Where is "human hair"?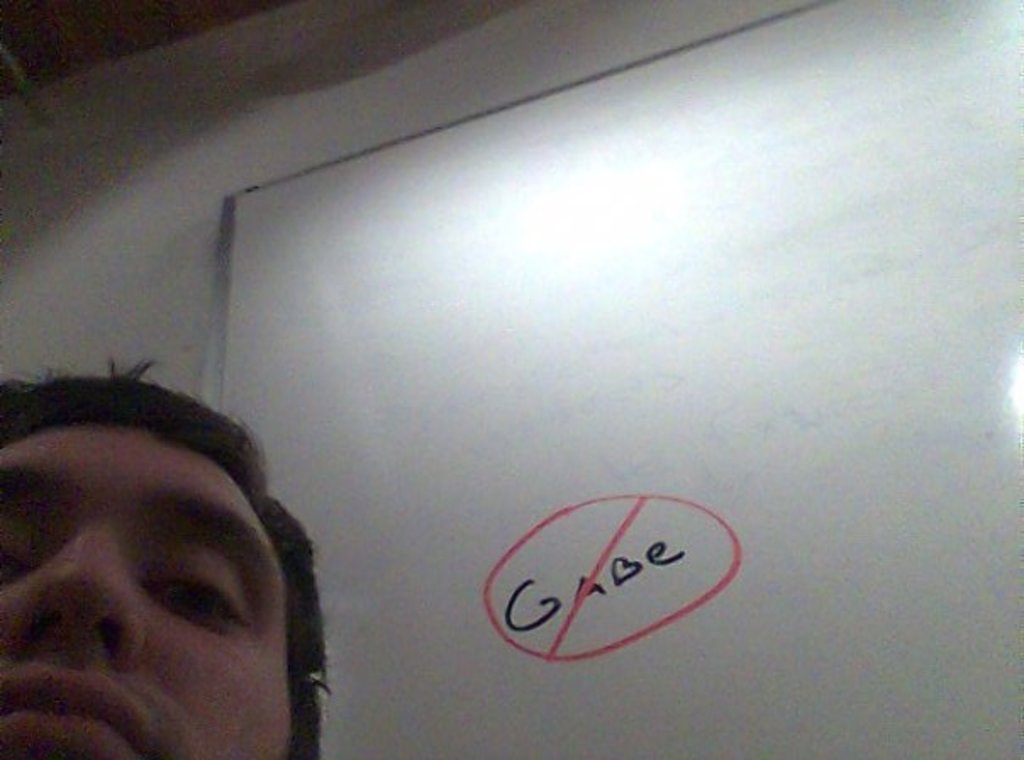
detection(0, 353, 327, 758).
